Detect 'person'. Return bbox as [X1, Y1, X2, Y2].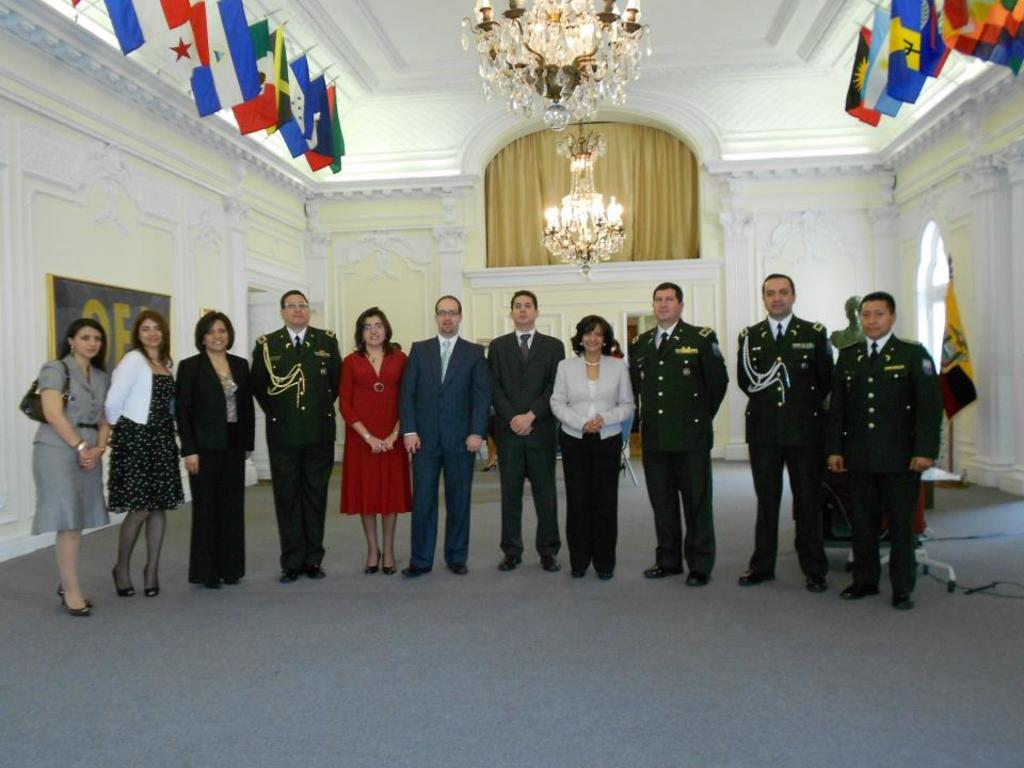
[490, 291, 563, 570].
